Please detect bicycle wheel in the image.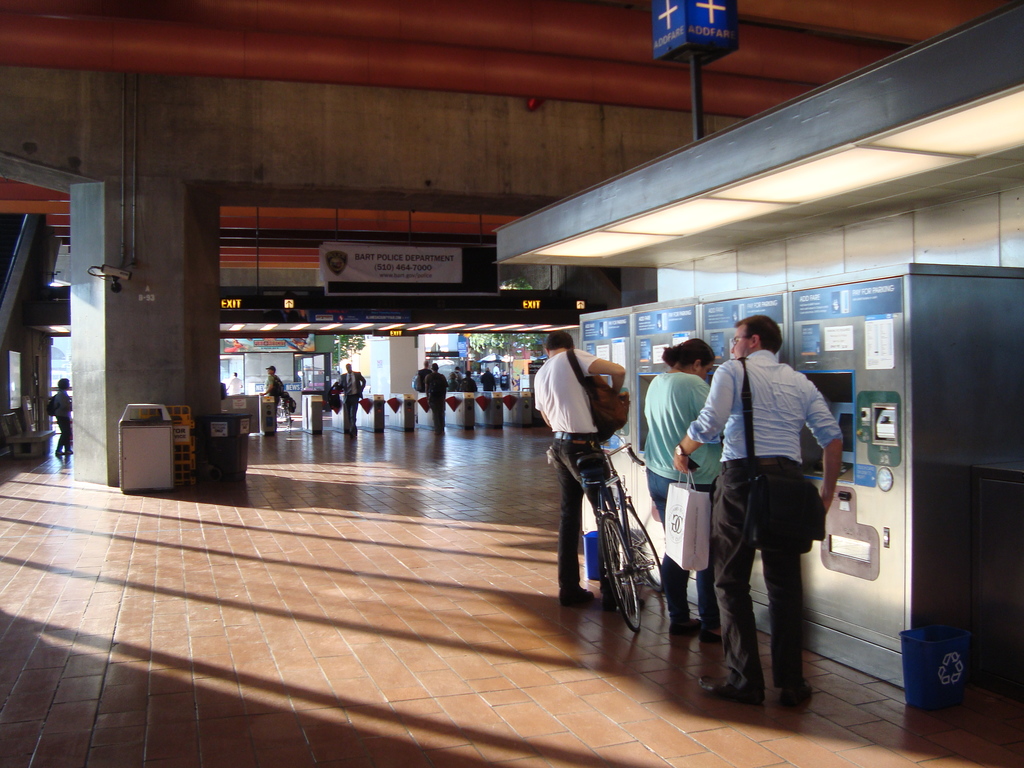
[600,516,638,627].
